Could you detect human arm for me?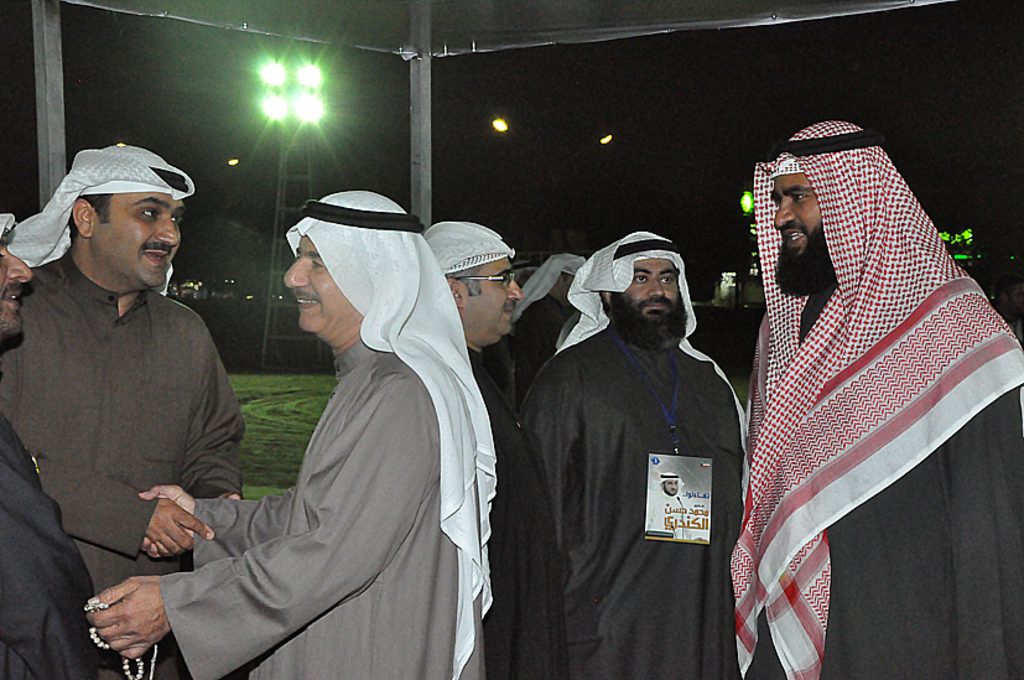
Detection result: region(518, 365, 577, 549).
